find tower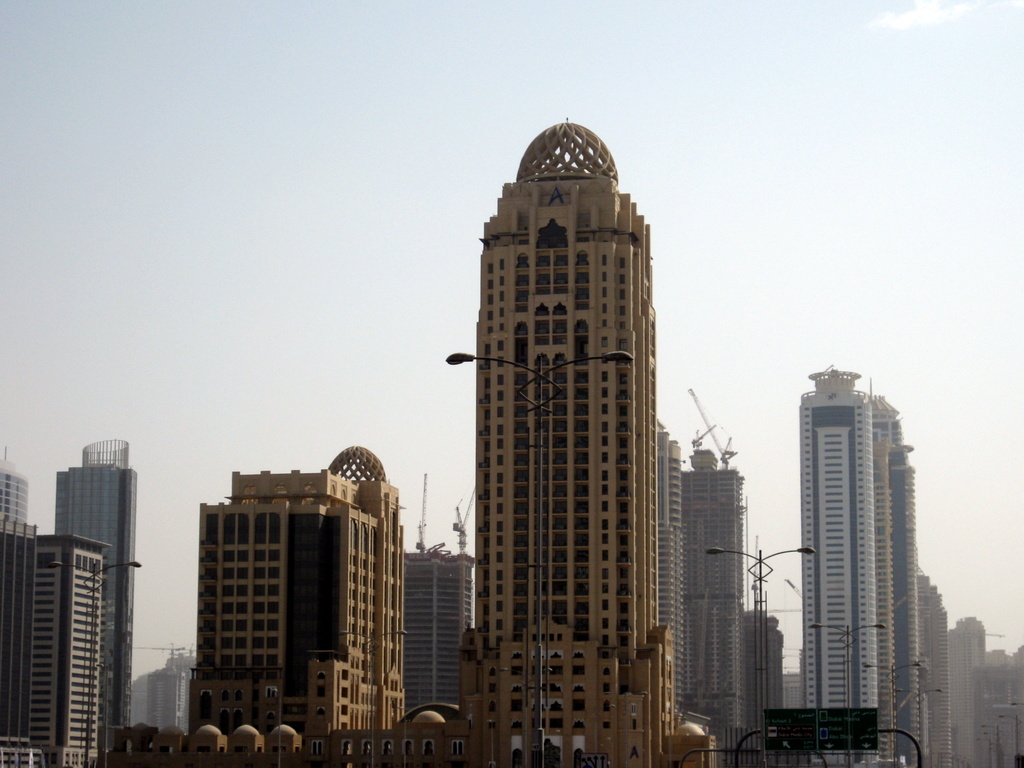
x1=877 y1=395 x2=925 y2=761
